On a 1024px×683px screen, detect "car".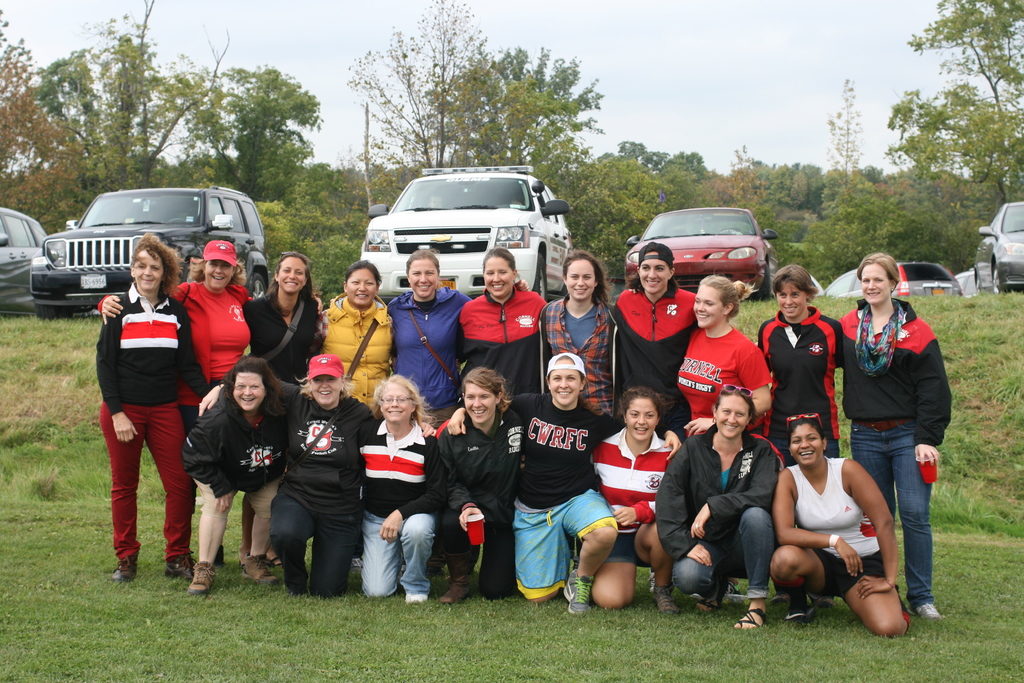
region(360, 164, 574, 306).
